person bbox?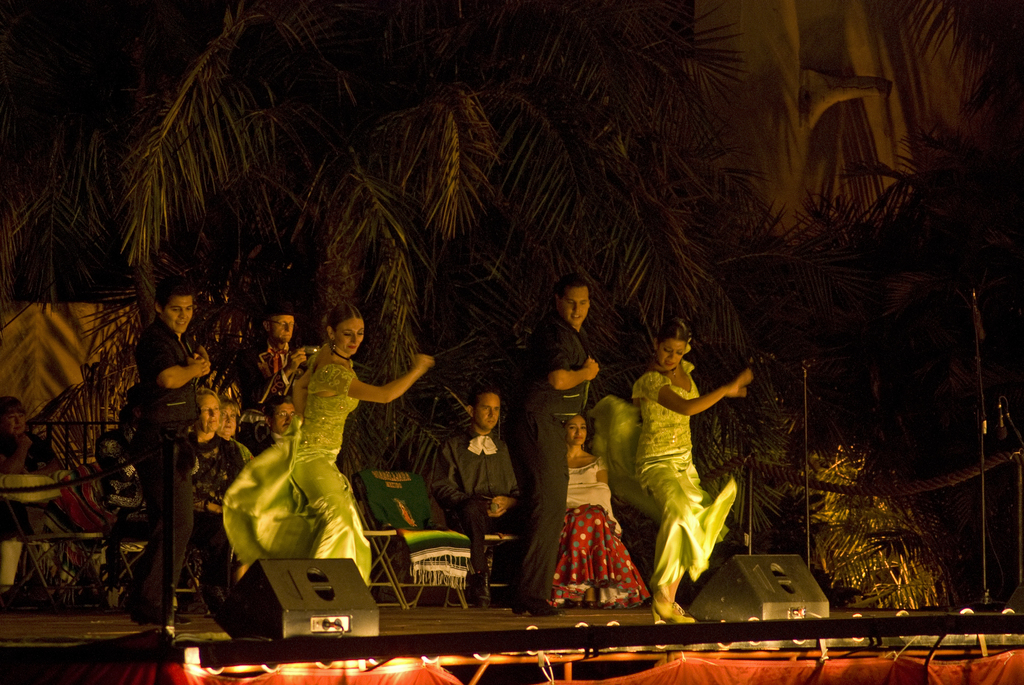
(435, 386, 519, 610)
